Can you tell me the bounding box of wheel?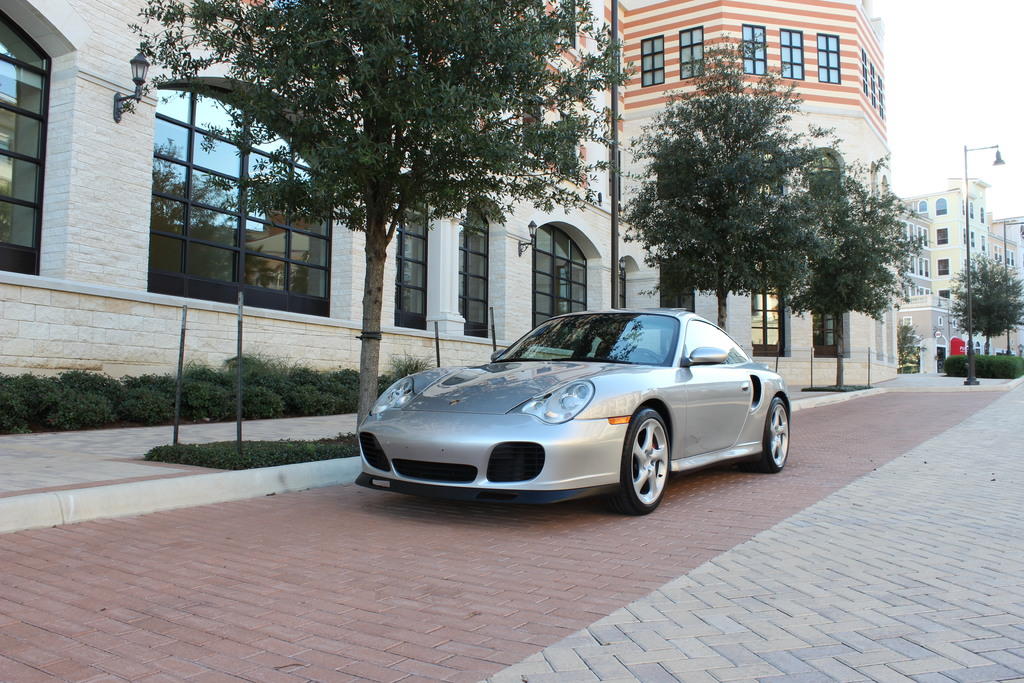
(left=600, top=407, right=673, bottom=518).
